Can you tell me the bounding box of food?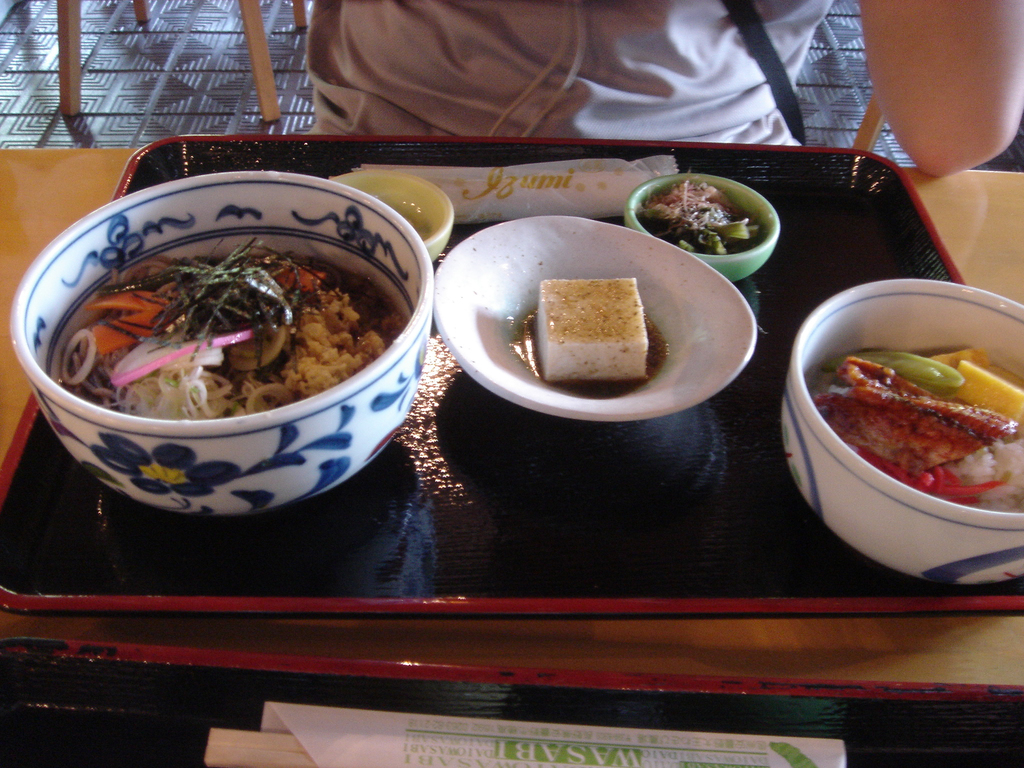
bbox=(535, 279, 646, 383).
